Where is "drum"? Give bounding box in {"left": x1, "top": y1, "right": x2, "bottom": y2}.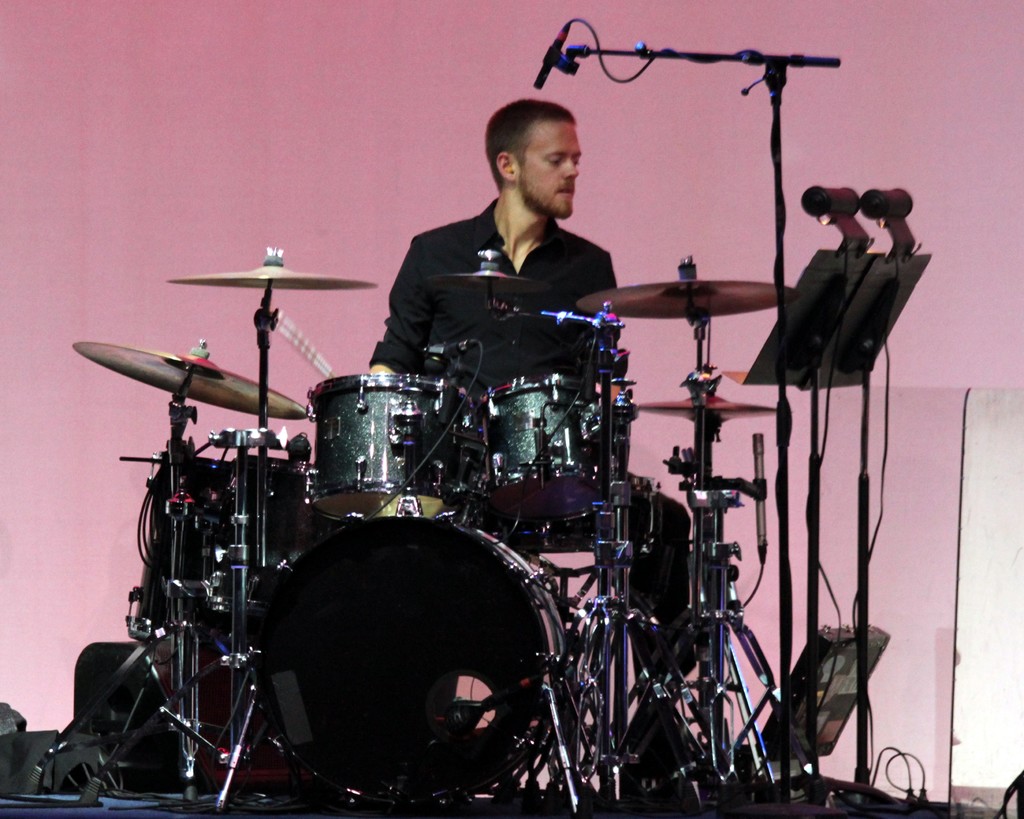
{"left": 476, "top": 372, "right": 613, "bottom": 526}.
